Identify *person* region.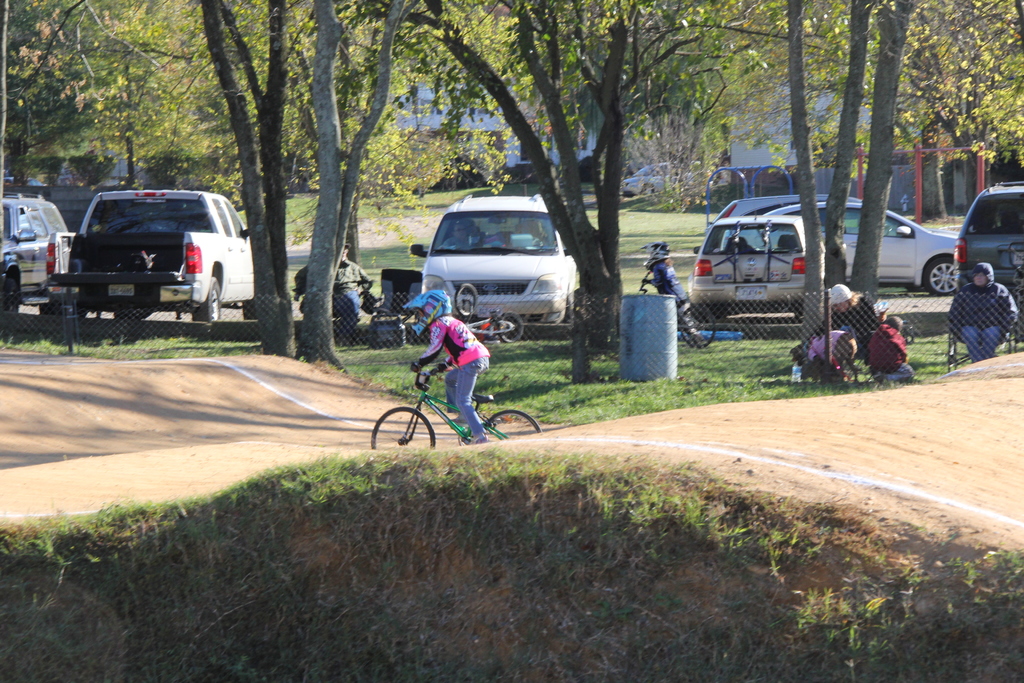
Region: <region>441, 223, 473, 253</region>.
